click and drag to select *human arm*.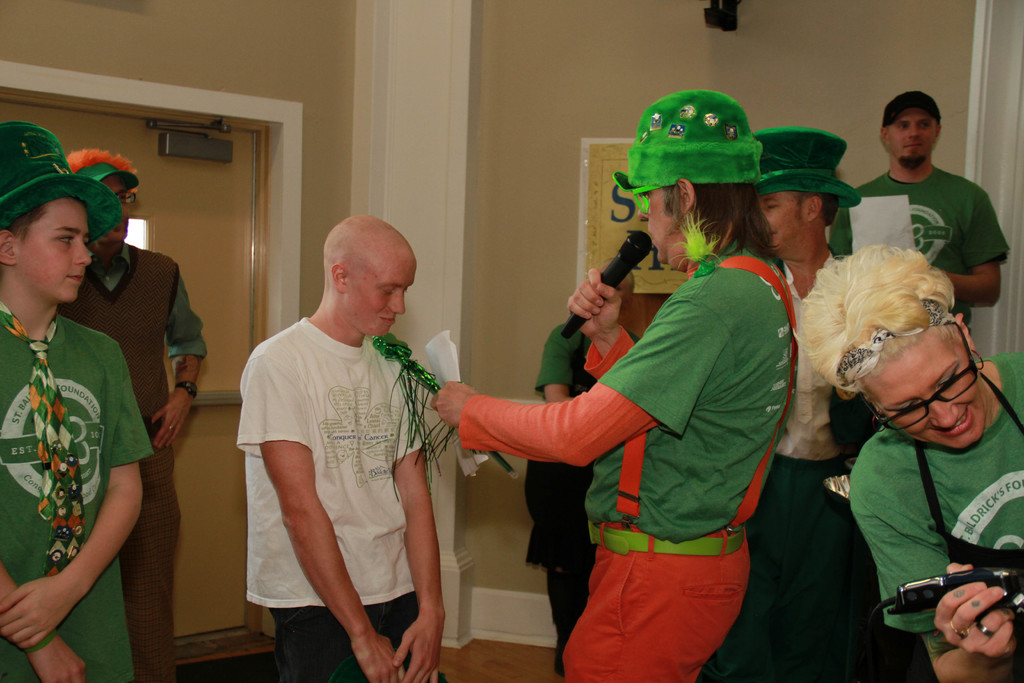
Selection: 939,194,1012,311.
